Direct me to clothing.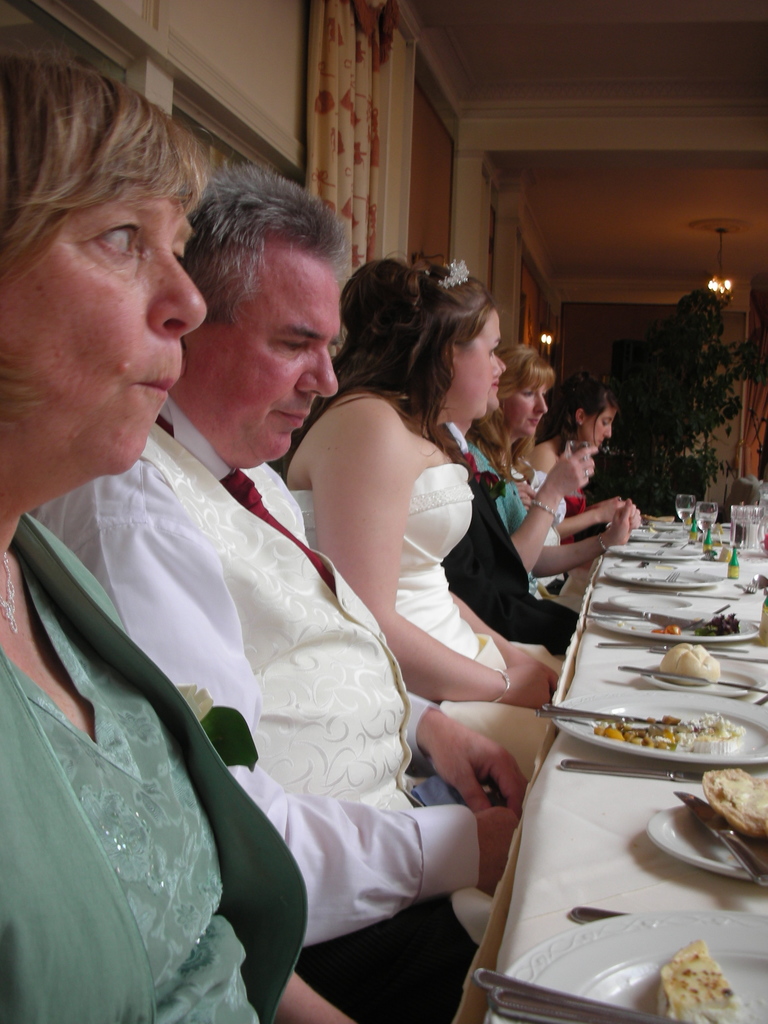
Direction: crop(508, 454, 569, 602).
